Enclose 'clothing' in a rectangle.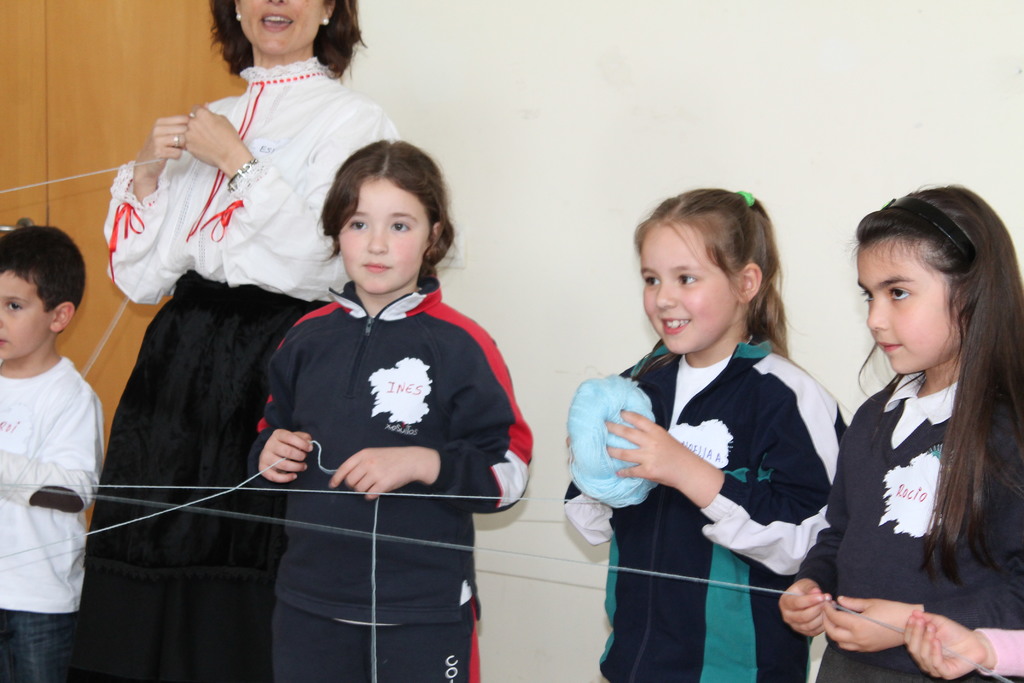
pyautogui.locateOnScreen(562, 339, 849, 682).
